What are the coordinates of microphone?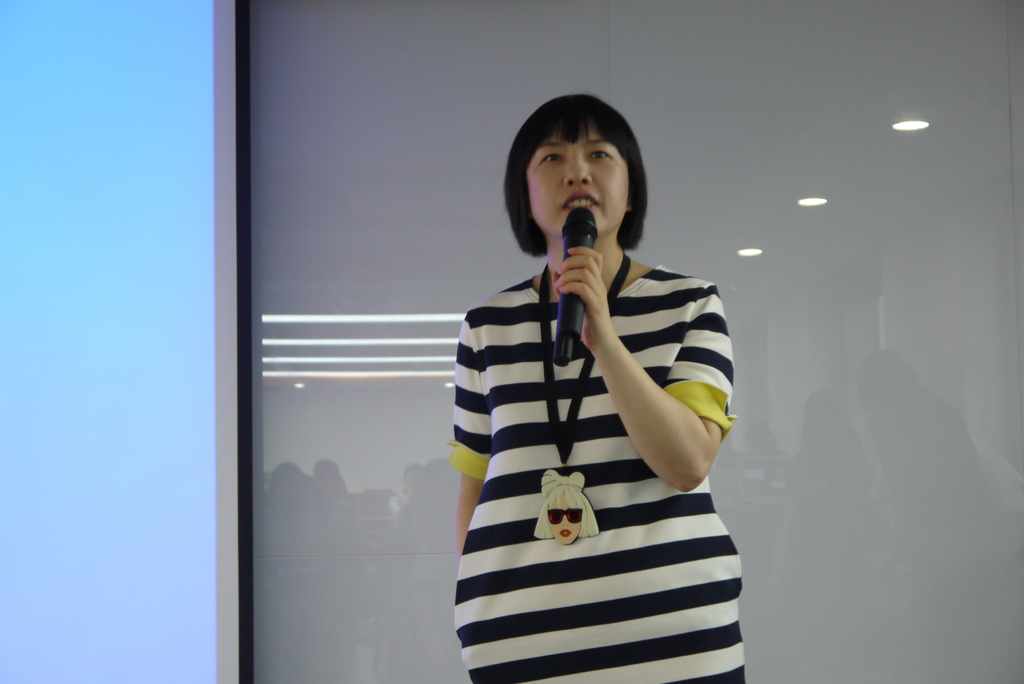
detection(553, 200, 605, 377).
